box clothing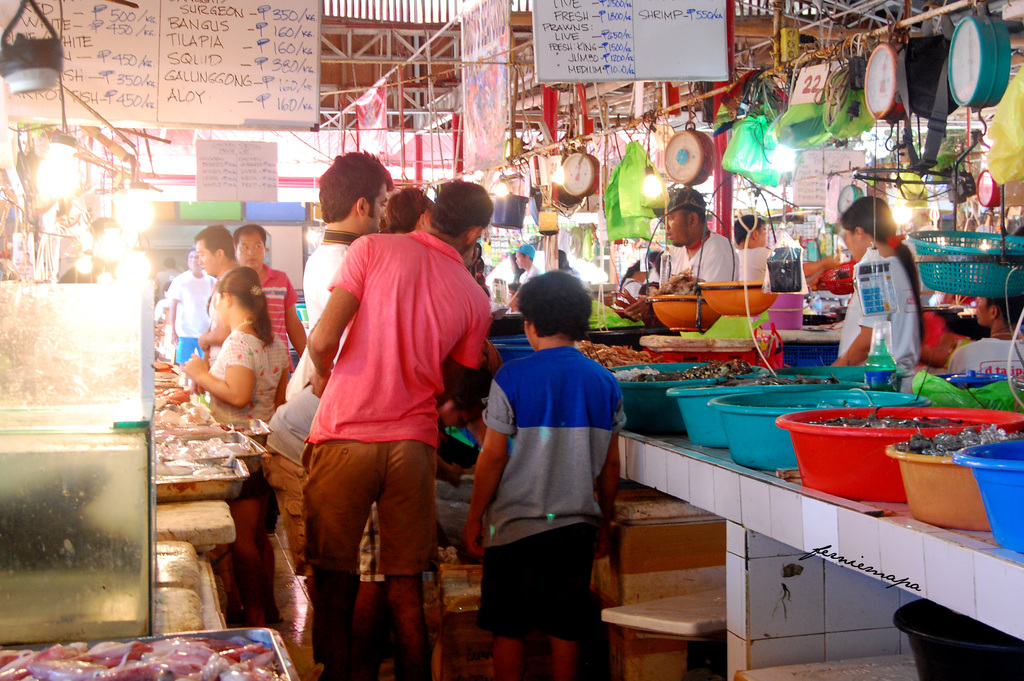
bbox(668, 234, 738, 284)
